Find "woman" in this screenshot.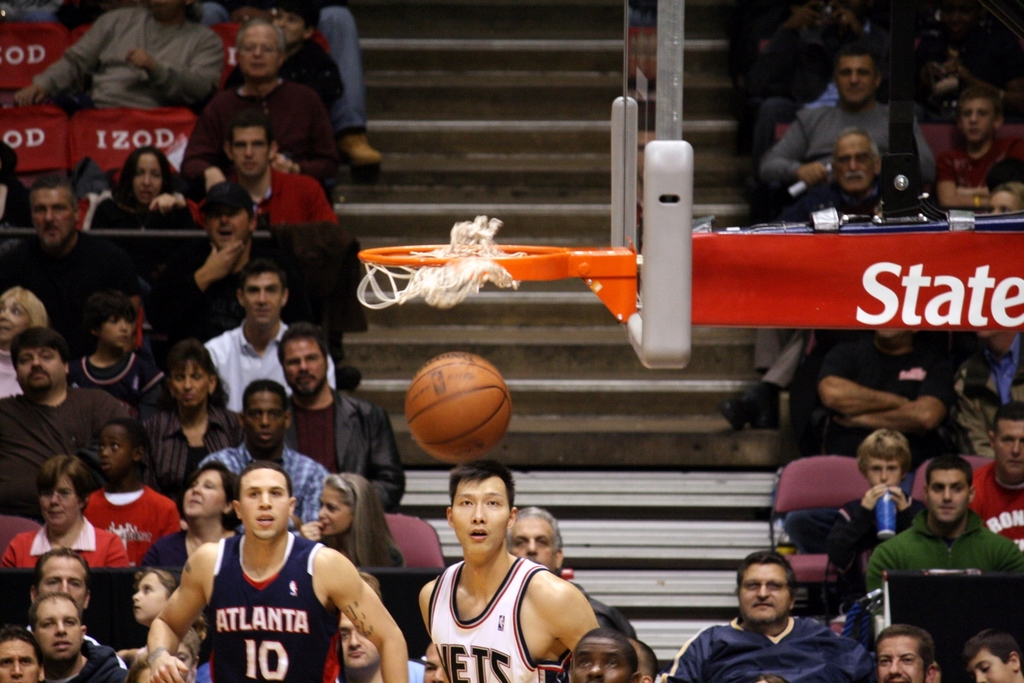
The bounding box for "woman" is x1=0 y1=455 x2=132 y2=572.
